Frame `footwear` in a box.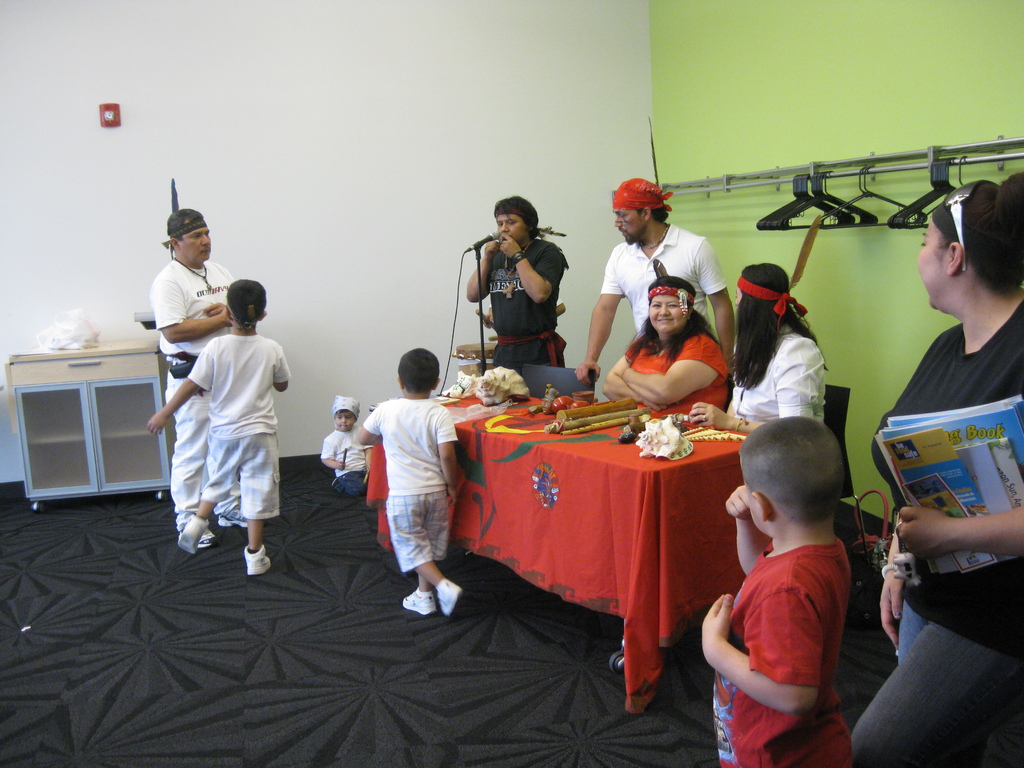
left=217, top=505, right=258, bottom=531.
